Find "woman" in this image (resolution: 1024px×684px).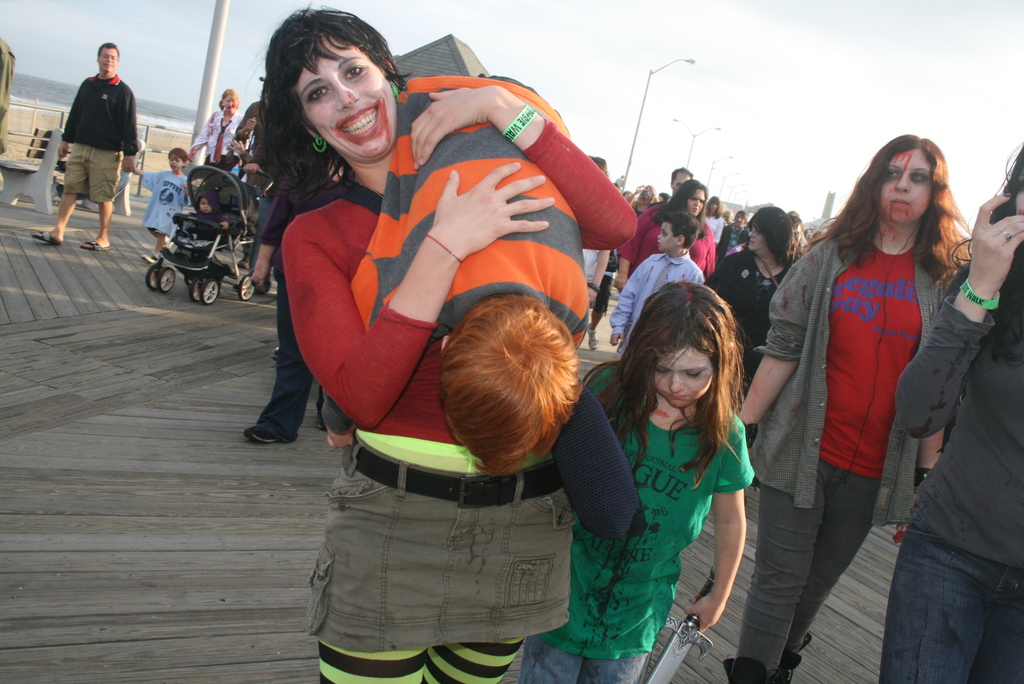
box=[270, 3, 643, 683].
